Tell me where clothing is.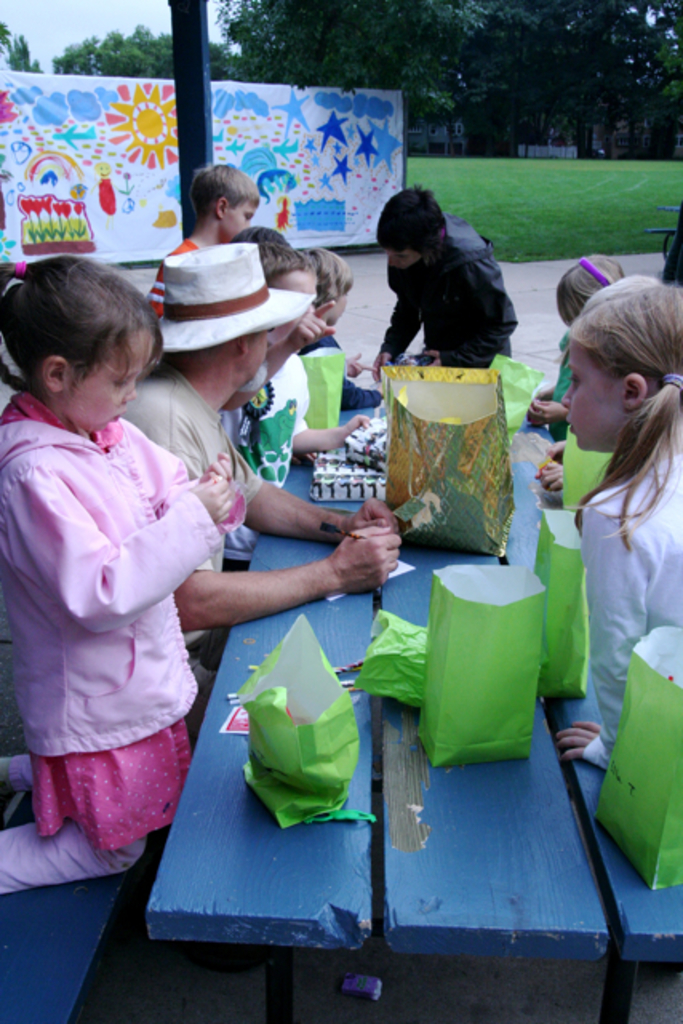
clothing is at x1=14, y1=342, x2=230, y2=853.
